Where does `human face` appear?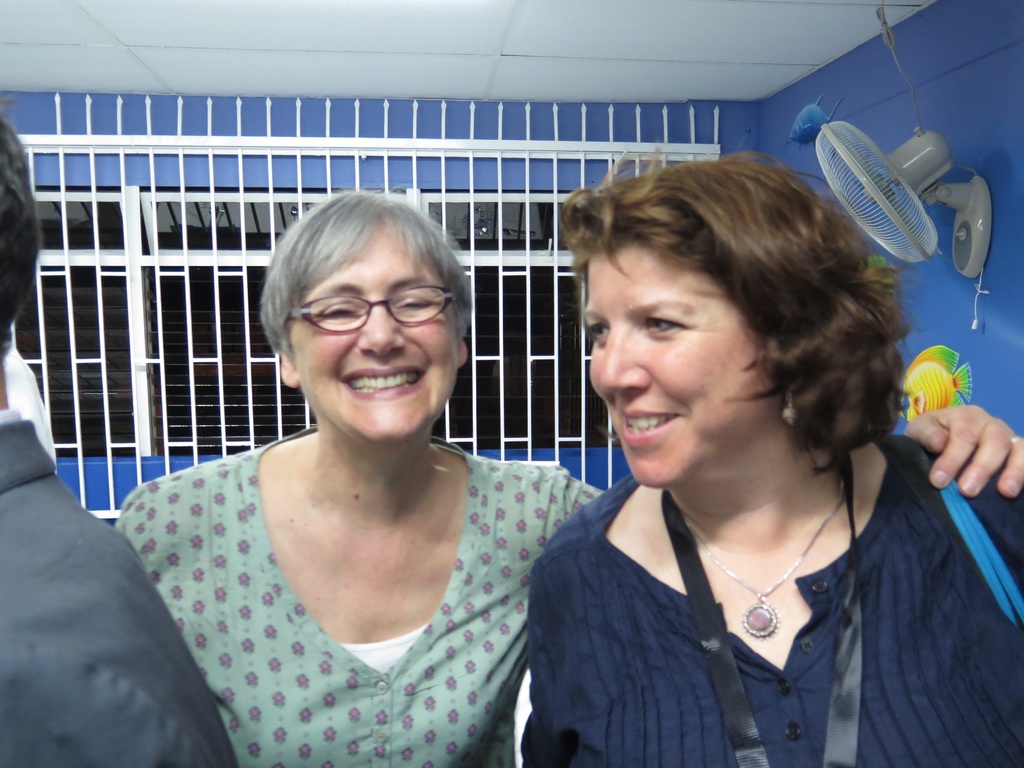
Appears at box(584, 243, 772, 488).
